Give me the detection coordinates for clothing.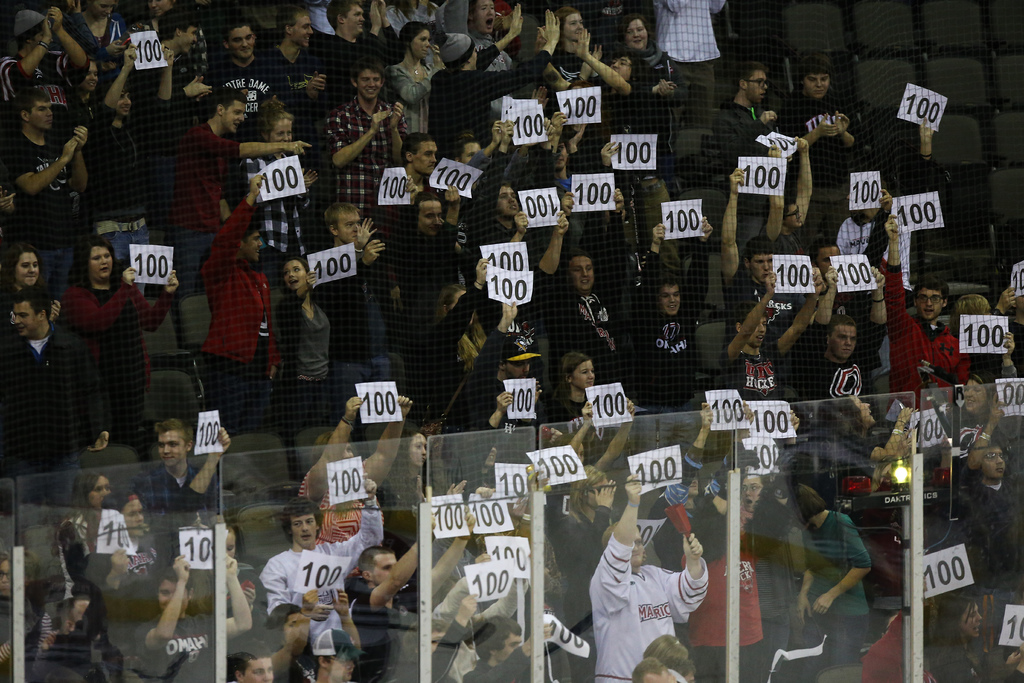
{"left": 637, "top": 302, "right": 701, "bottom": 416}.
